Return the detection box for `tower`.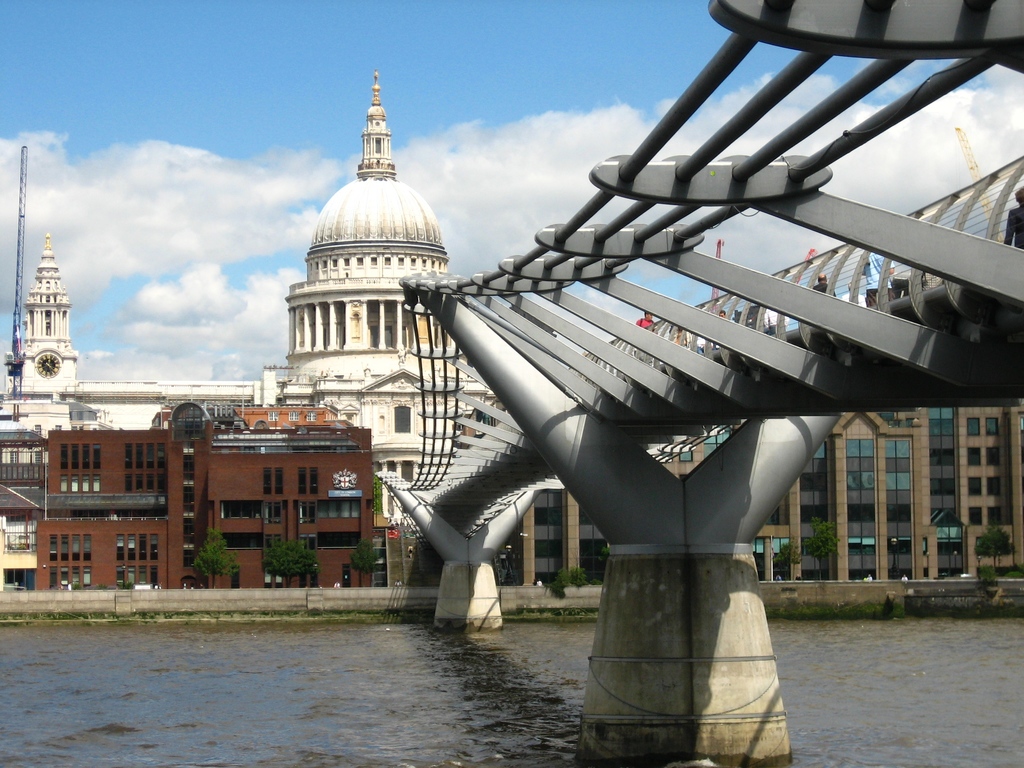
268,56,476,474.
